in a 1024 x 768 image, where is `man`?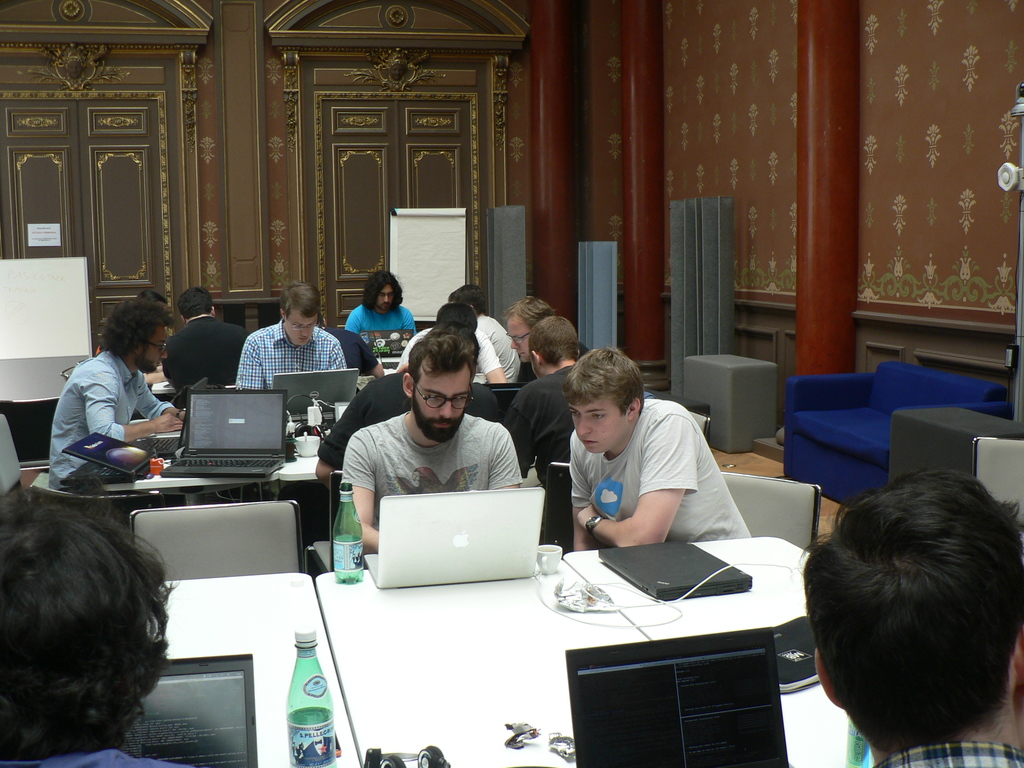
l=495, t=295, r=557, b=367.
